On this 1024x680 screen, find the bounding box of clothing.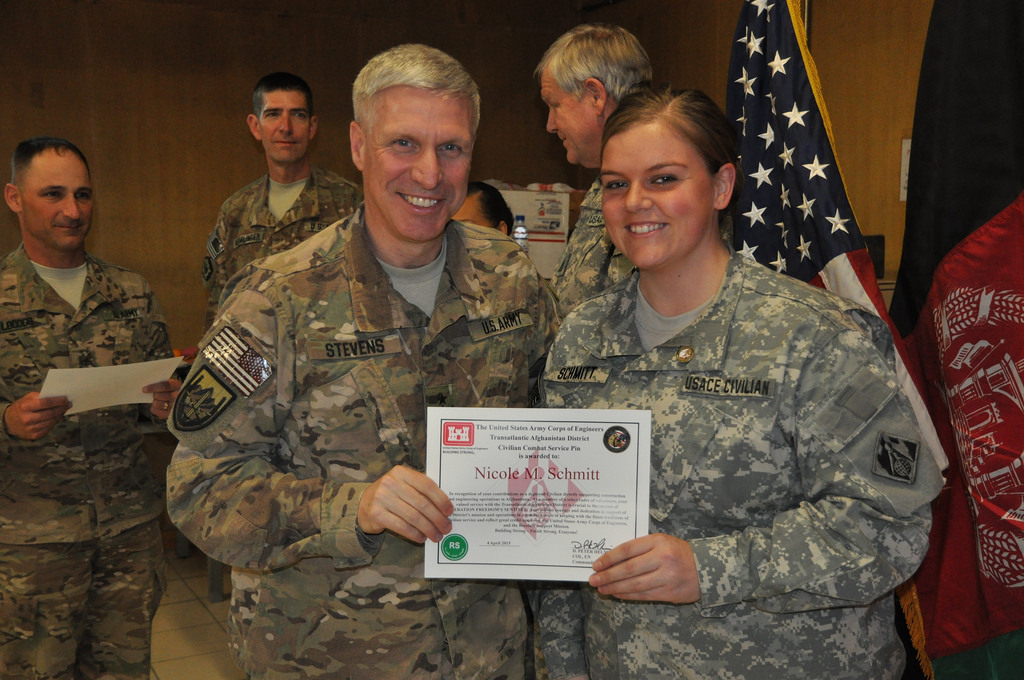
Bounding box: bbox(536, 242, 947, 679).
